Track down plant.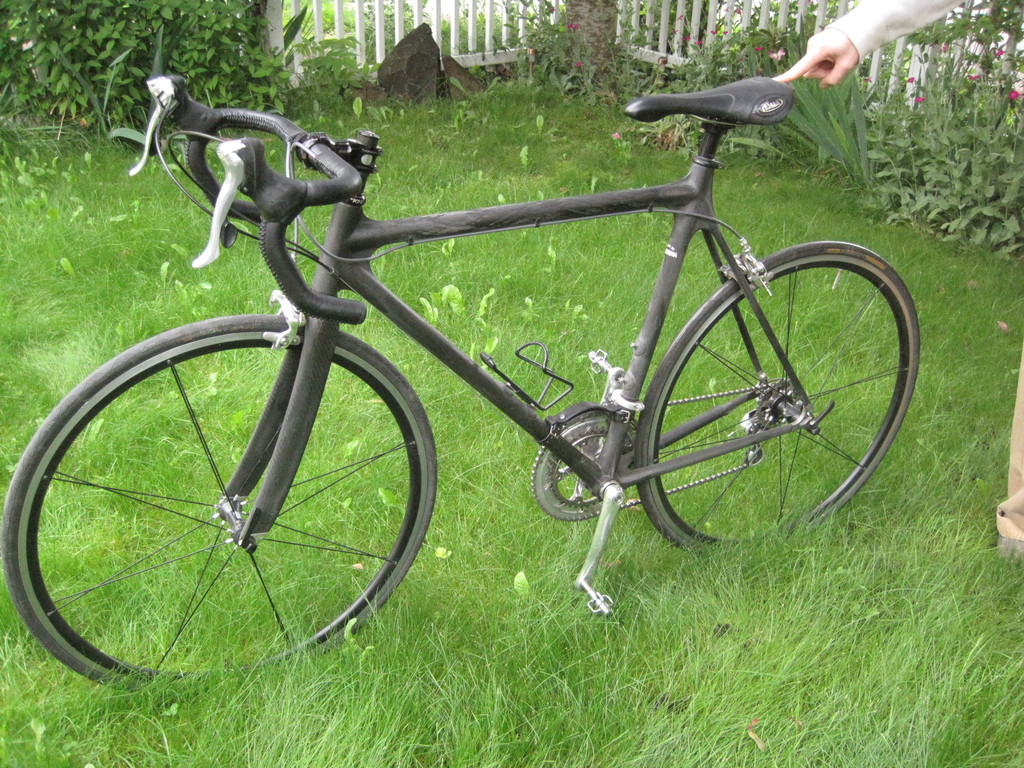
Tracked to bbox=(852, 25, 1021, 250).
